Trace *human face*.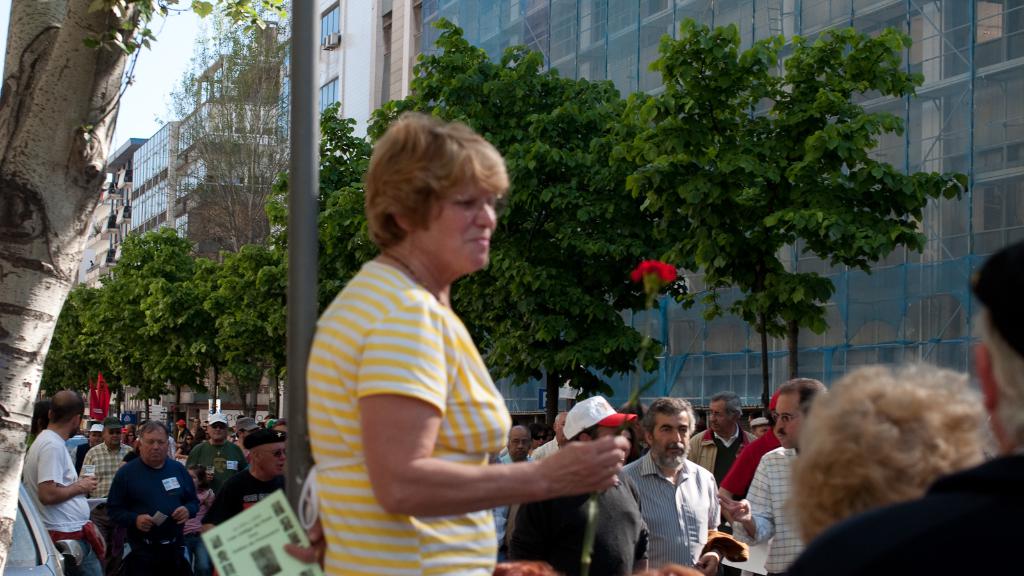
Traced to box=[88, 435, 104, 446].
